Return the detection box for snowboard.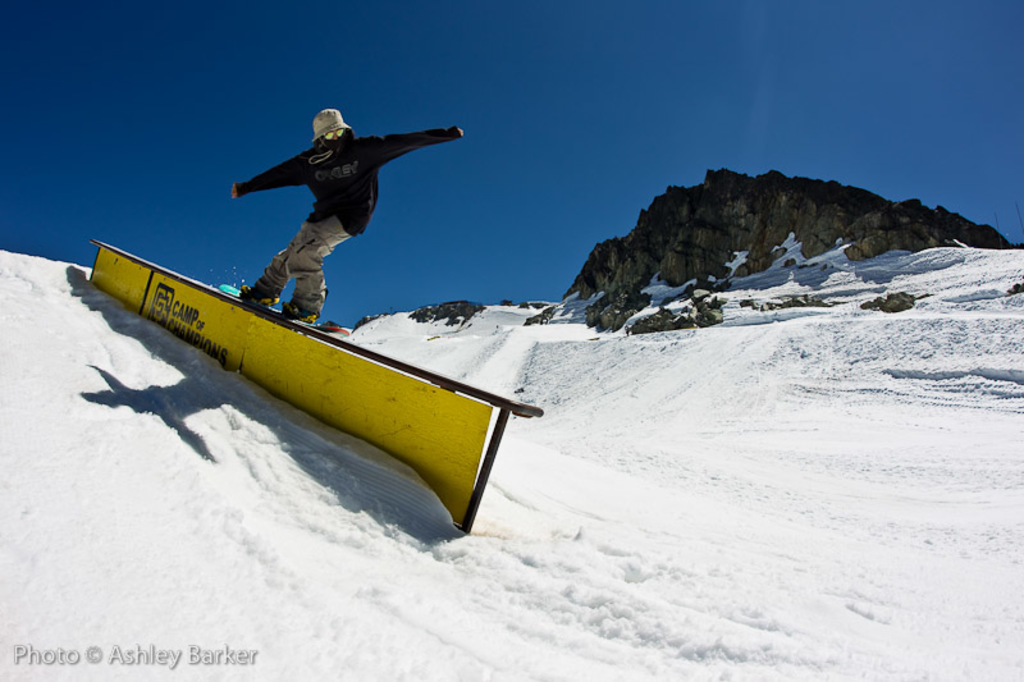
216, 283, 351, 342.
